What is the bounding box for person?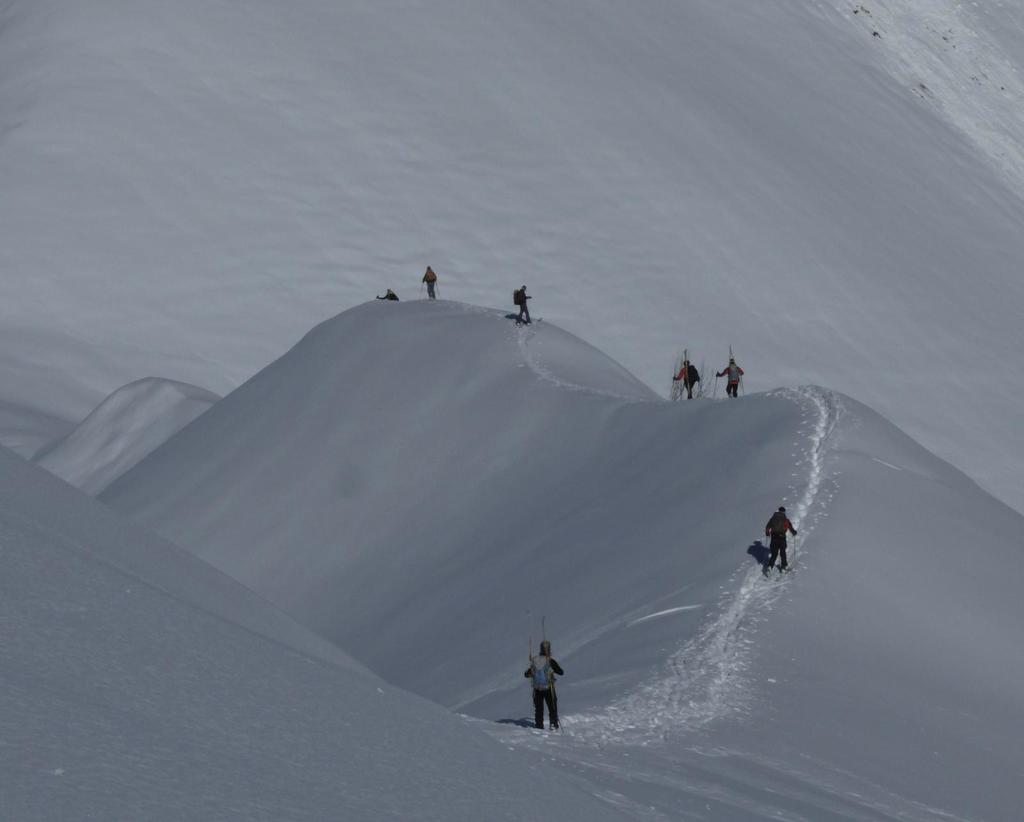
[417, 264, 440, 304].
